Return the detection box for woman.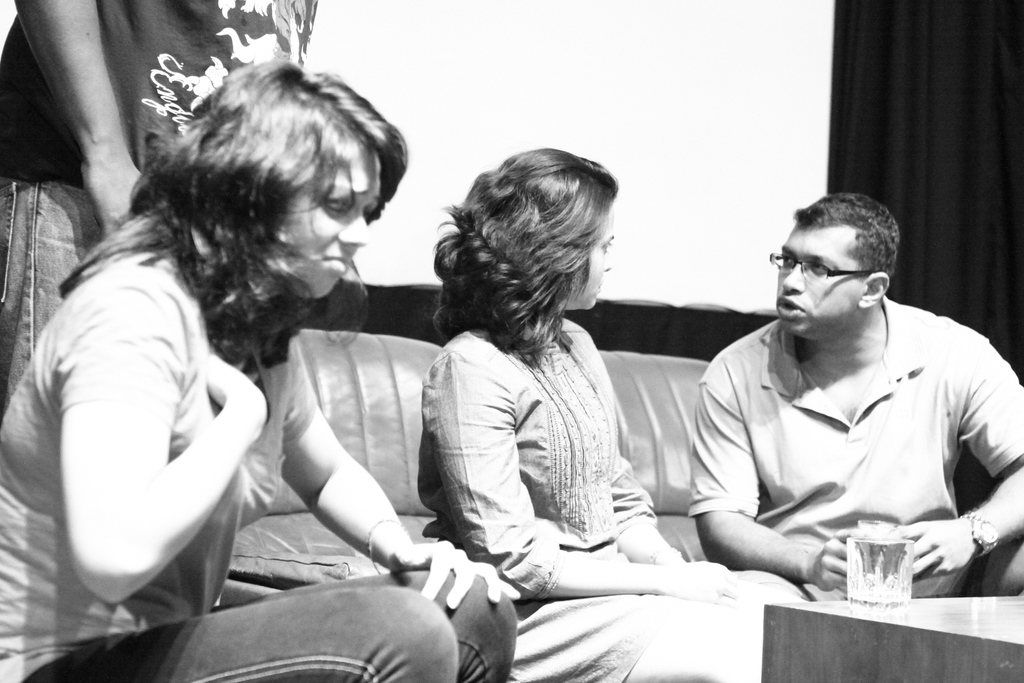
l=412, t=147, r=808, b=682.
